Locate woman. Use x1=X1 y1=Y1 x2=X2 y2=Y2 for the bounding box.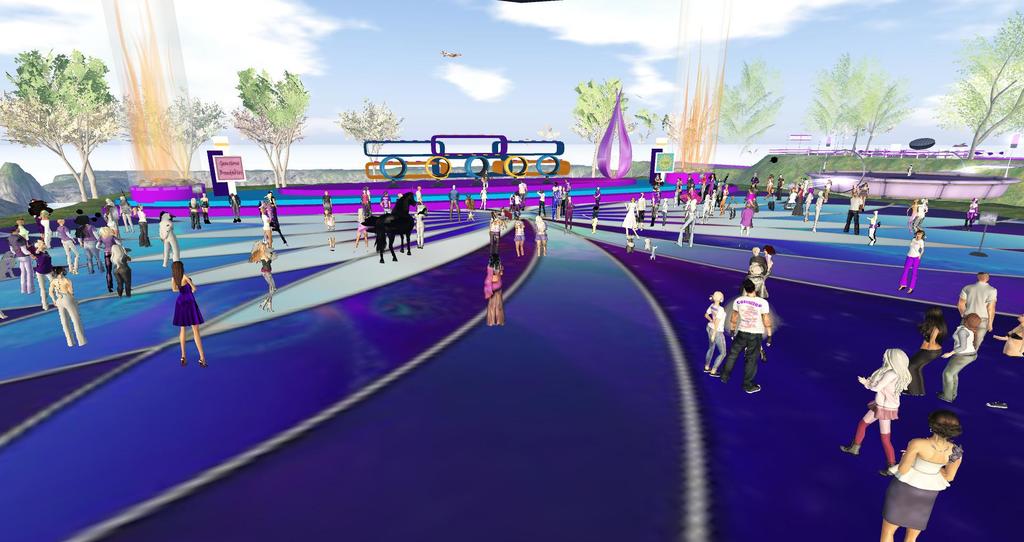
x1=95 y1=223 x2=121 y2=293.
